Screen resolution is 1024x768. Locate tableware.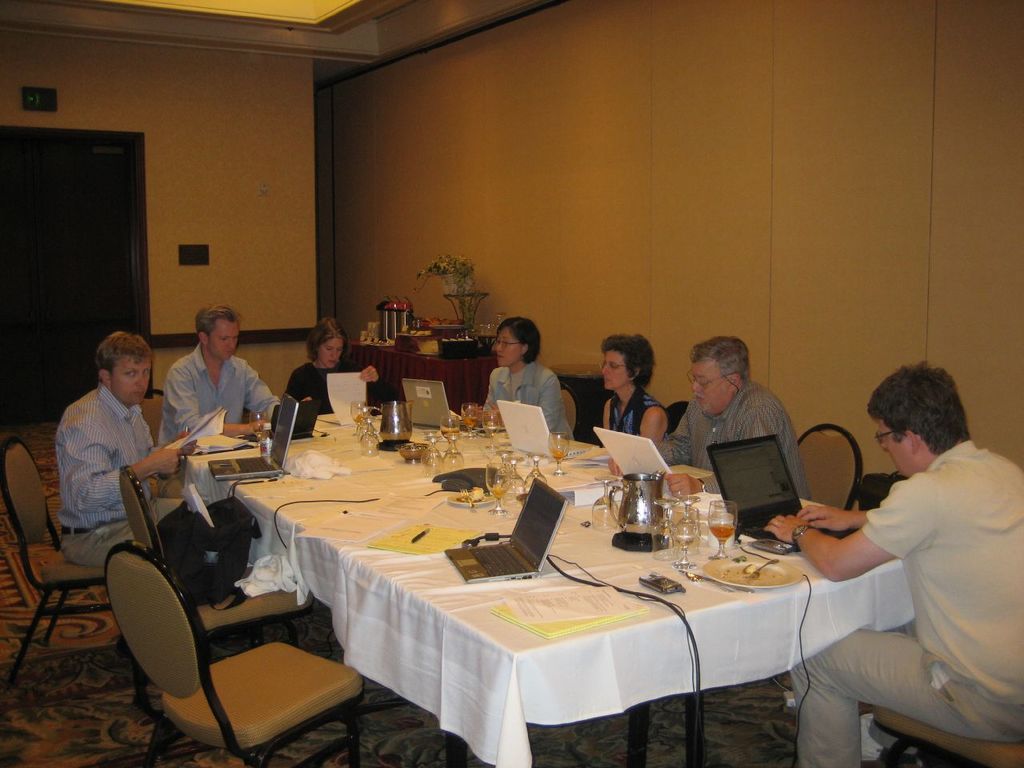
detection(361, 420, 382, 456).
